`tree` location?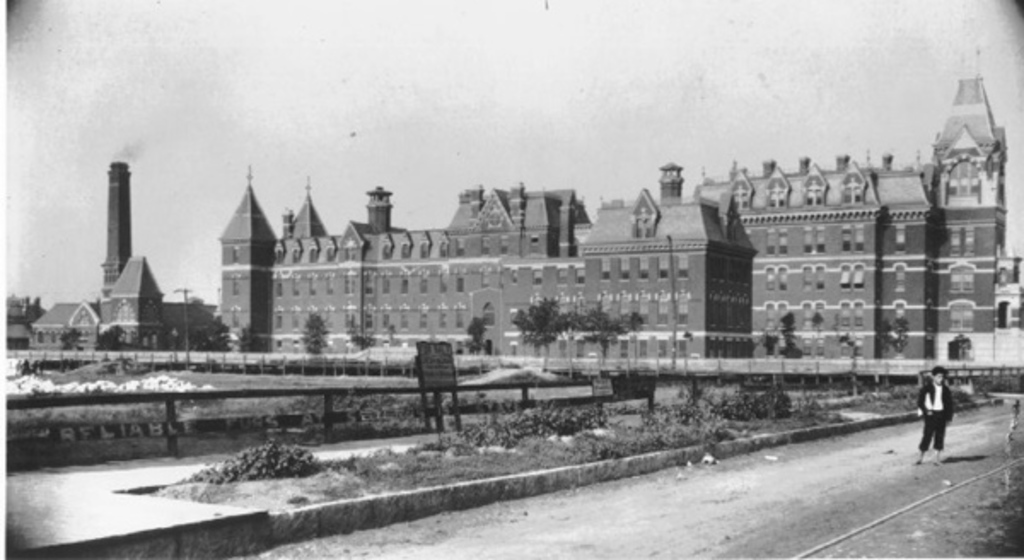
bbox(304, 312, 331, 357)
